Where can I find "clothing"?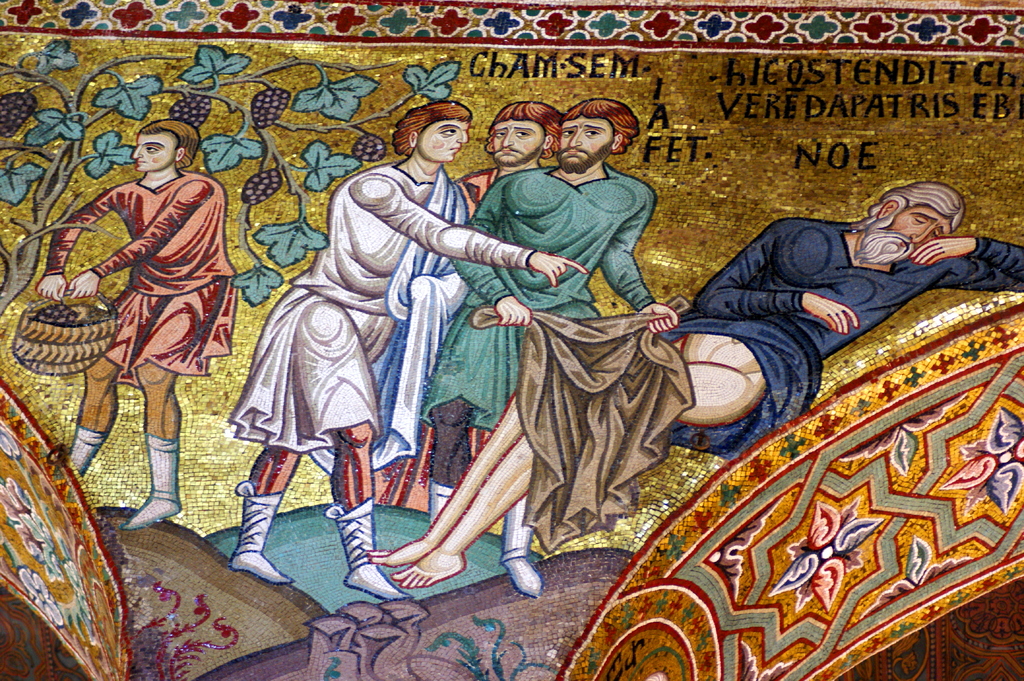
You can find it at (52,153,236,362).
